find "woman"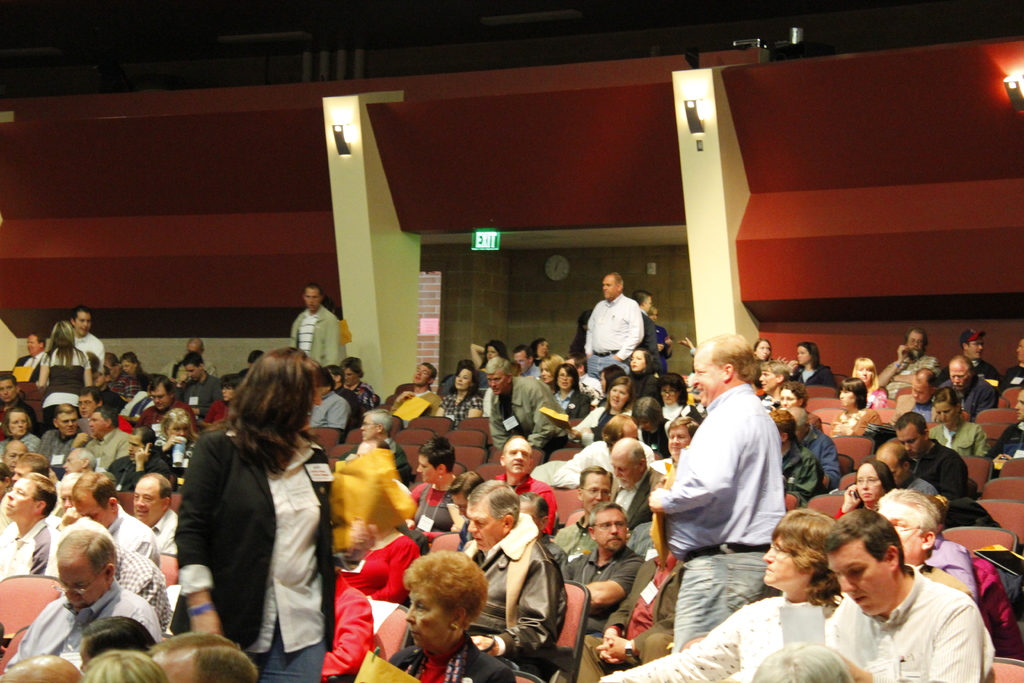
(30,316,107,397)
